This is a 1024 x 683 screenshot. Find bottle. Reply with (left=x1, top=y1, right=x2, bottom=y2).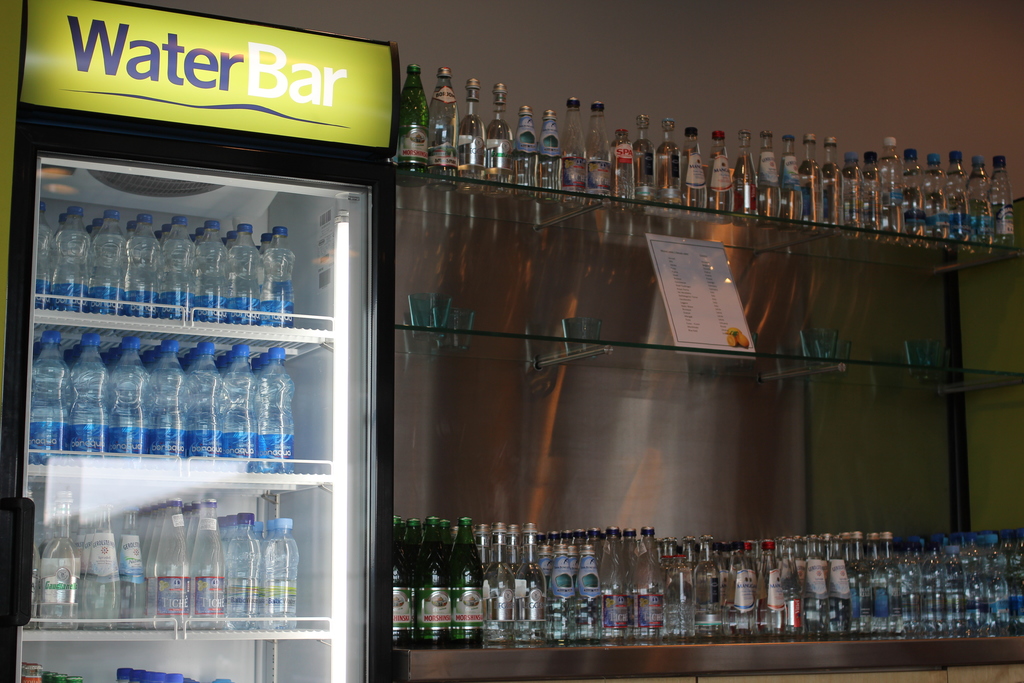
(left=150, top=339, right=193, bottom=463).
